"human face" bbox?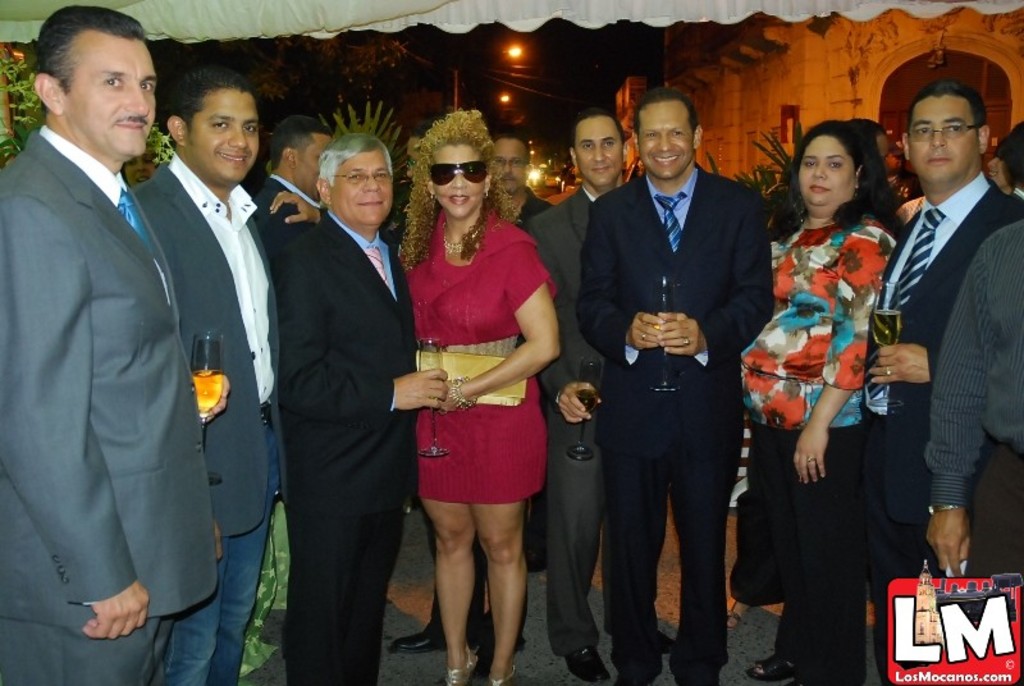
bbox=[494, 140, 521, 183]
